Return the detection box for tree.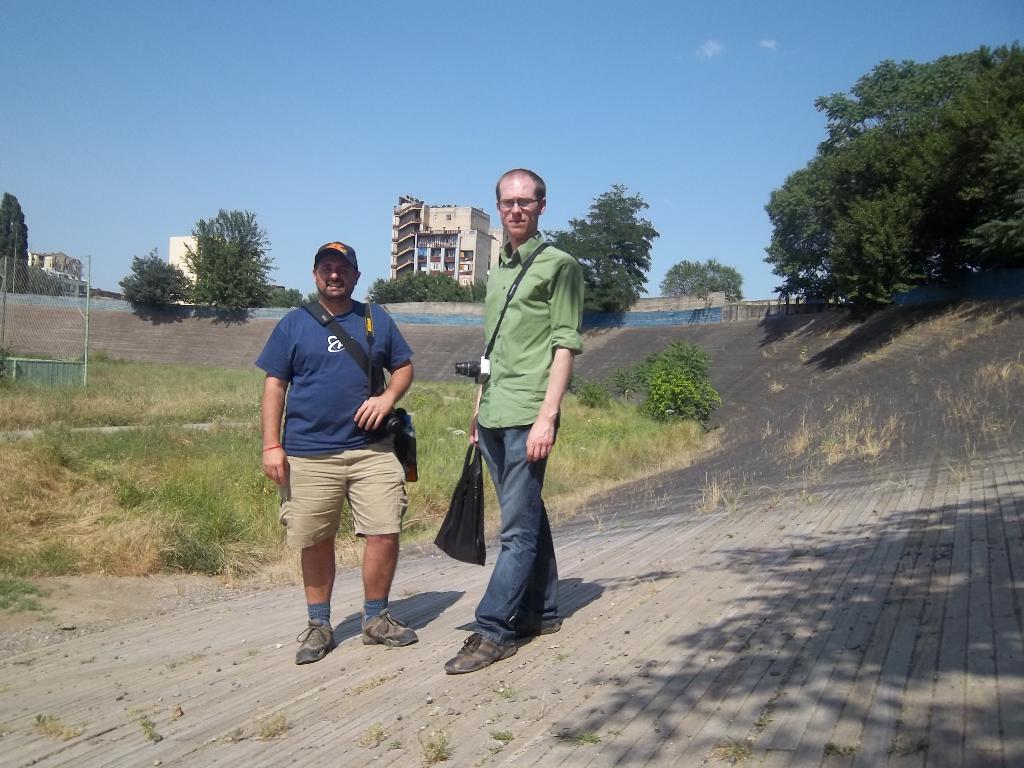
(x1=360, y1=267, x2=470, y2=304).
